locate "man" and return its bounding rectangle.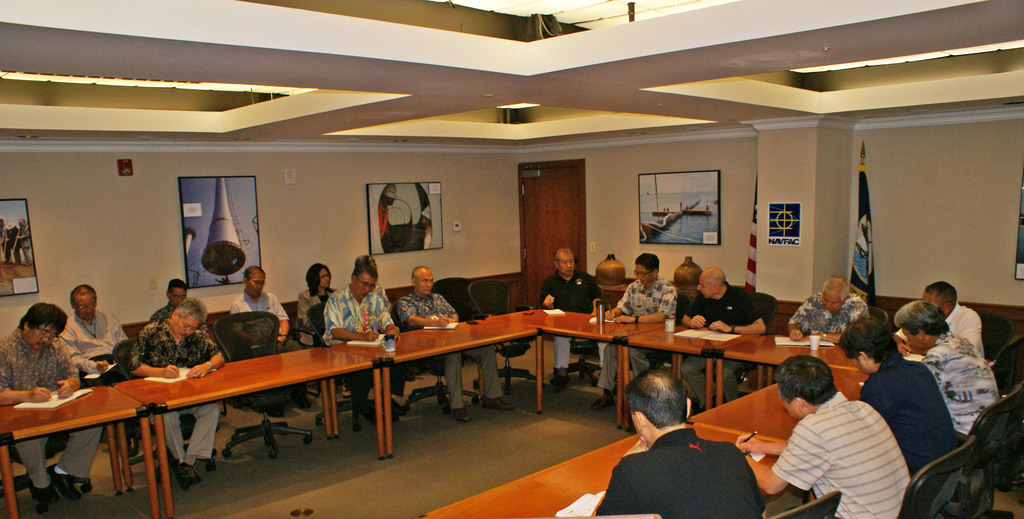
(133,300,225,484).
